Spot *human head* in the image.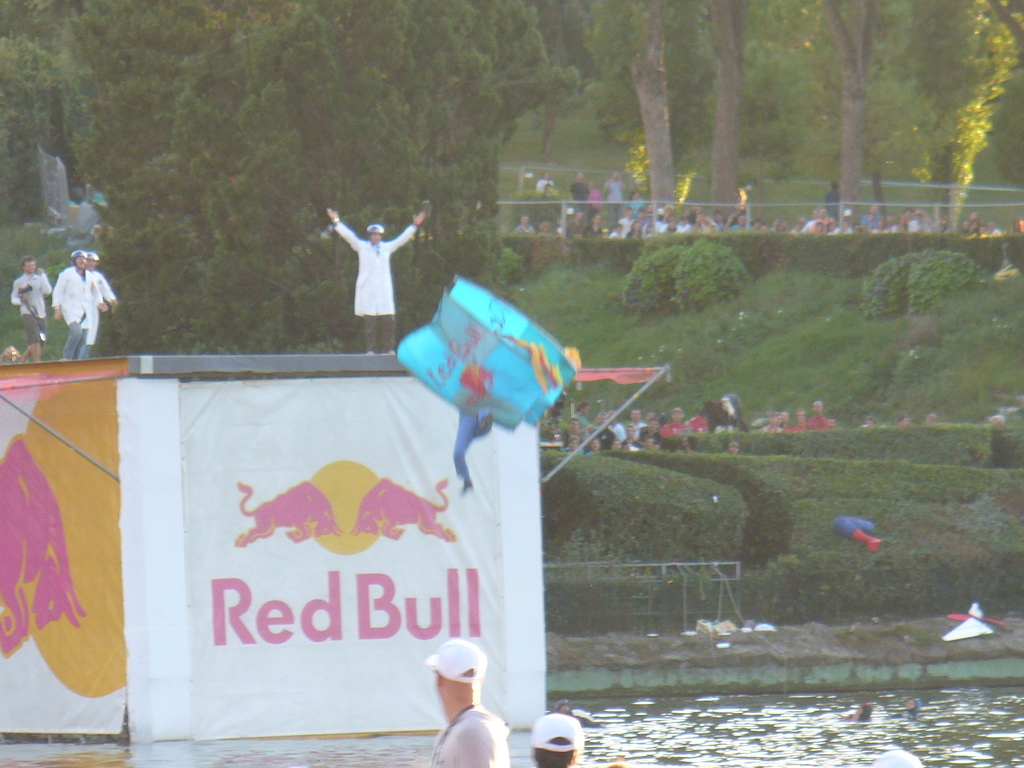
*human head* found at <bbox>591, 213, 602, 224</bbox>.
